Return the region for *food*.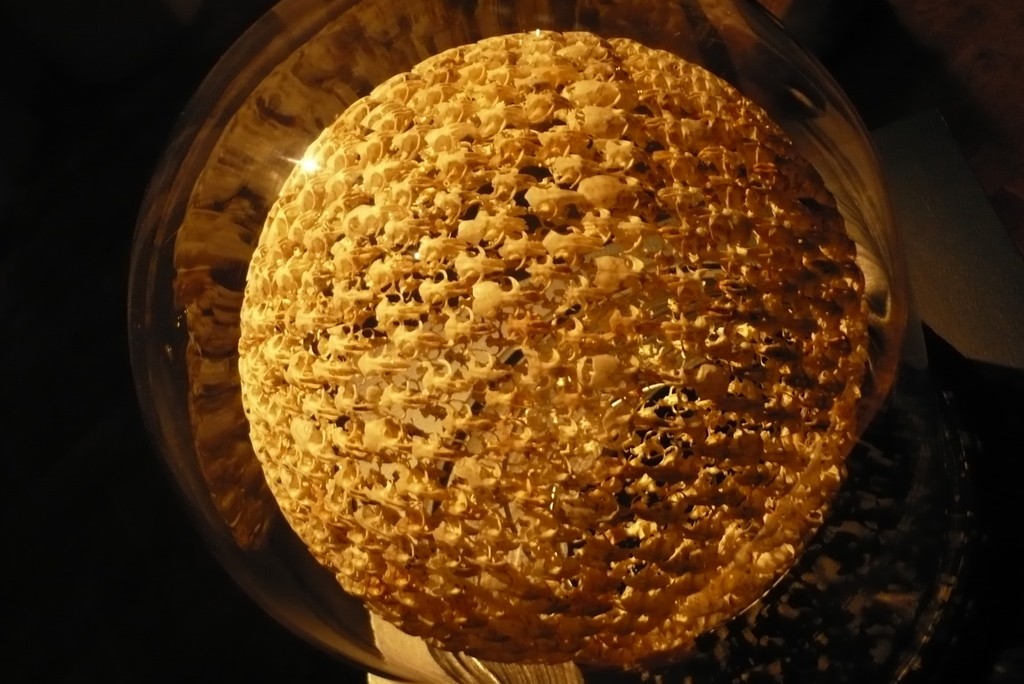
<region>244, 29, 864, 658</region>.
